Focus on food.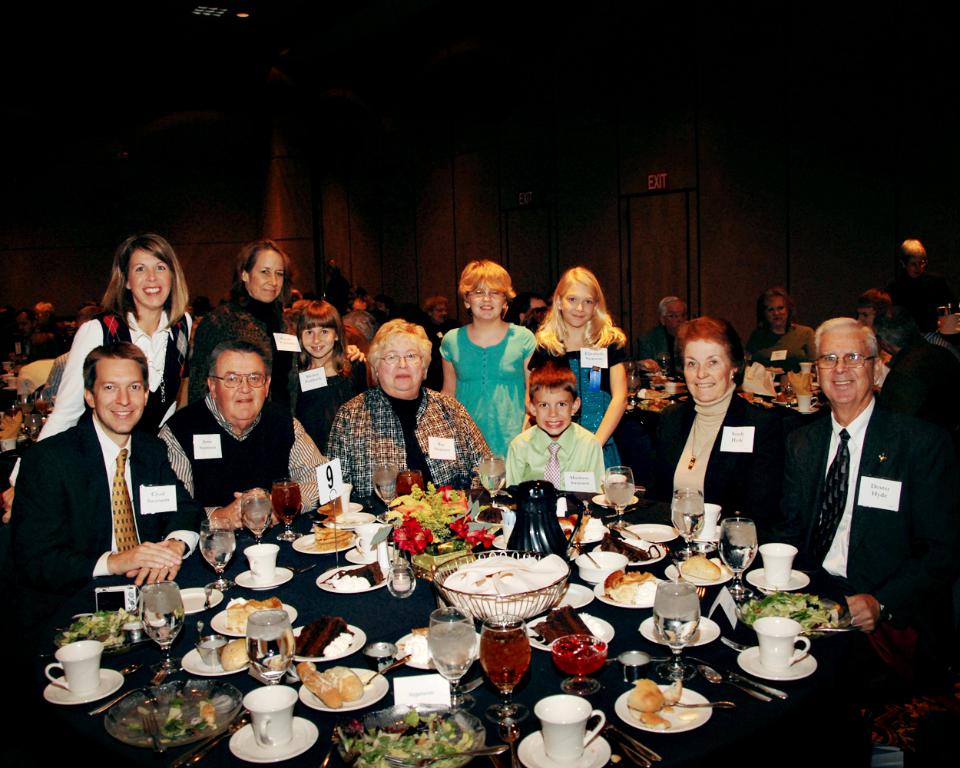
Focused at (557, 511, 590, 545).
